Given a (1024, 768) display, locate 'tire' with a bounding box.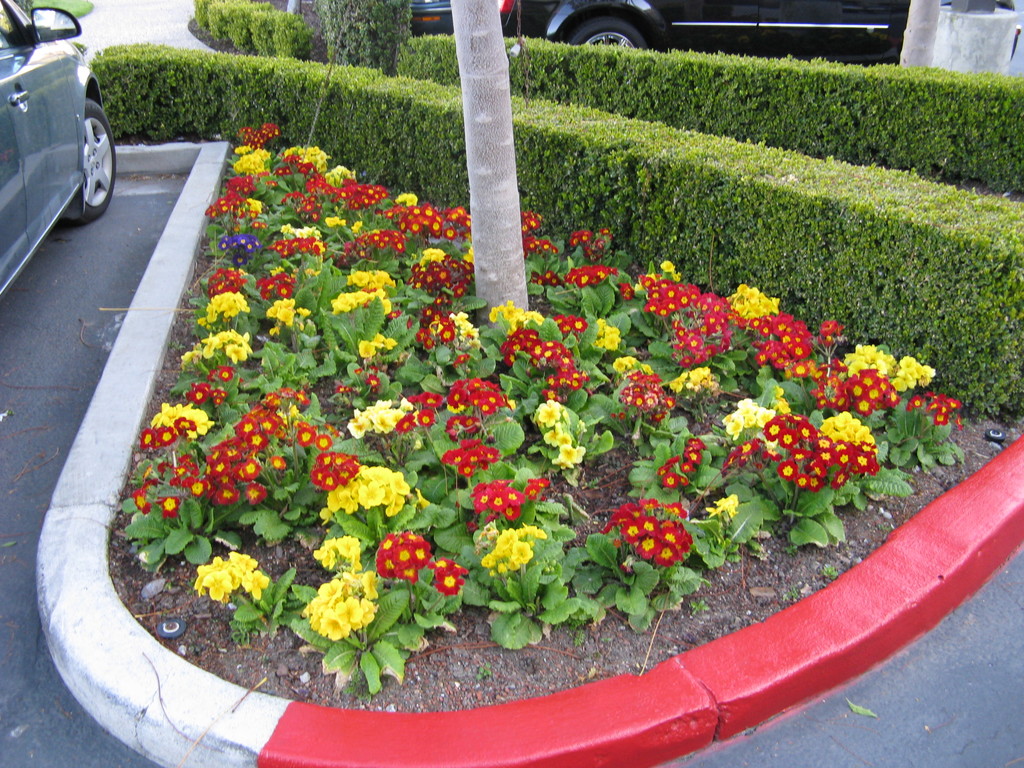
Located: 65,99,116,215.
